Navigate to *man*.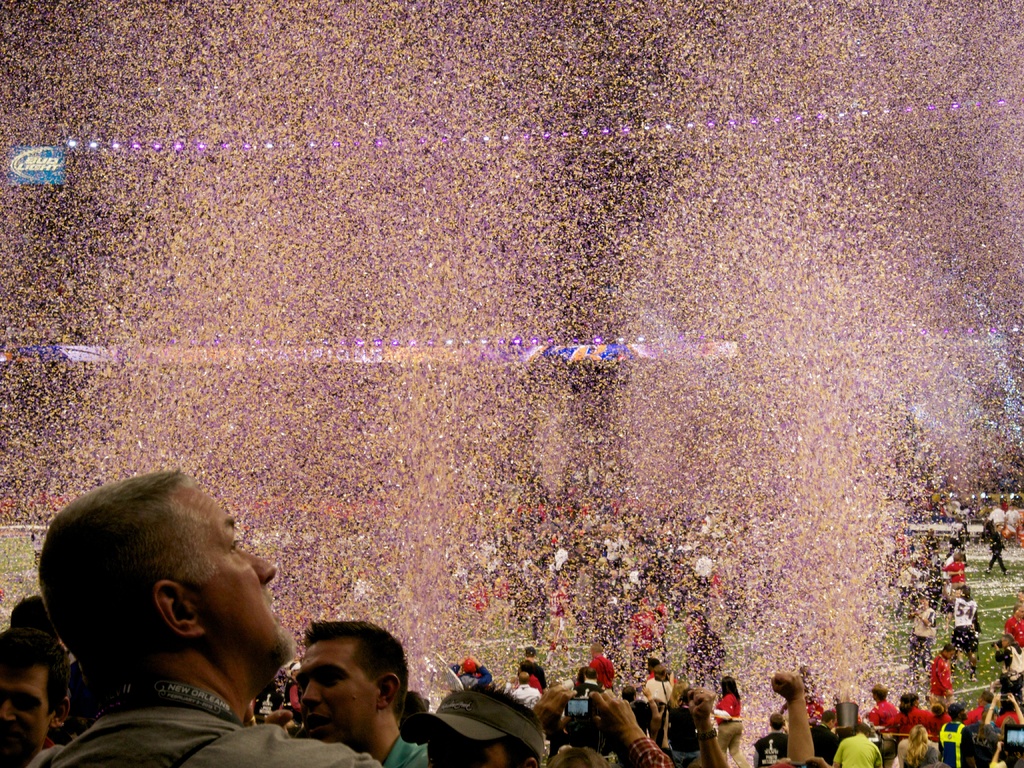
Navigation target: crop(287, 611, 436, 767).
